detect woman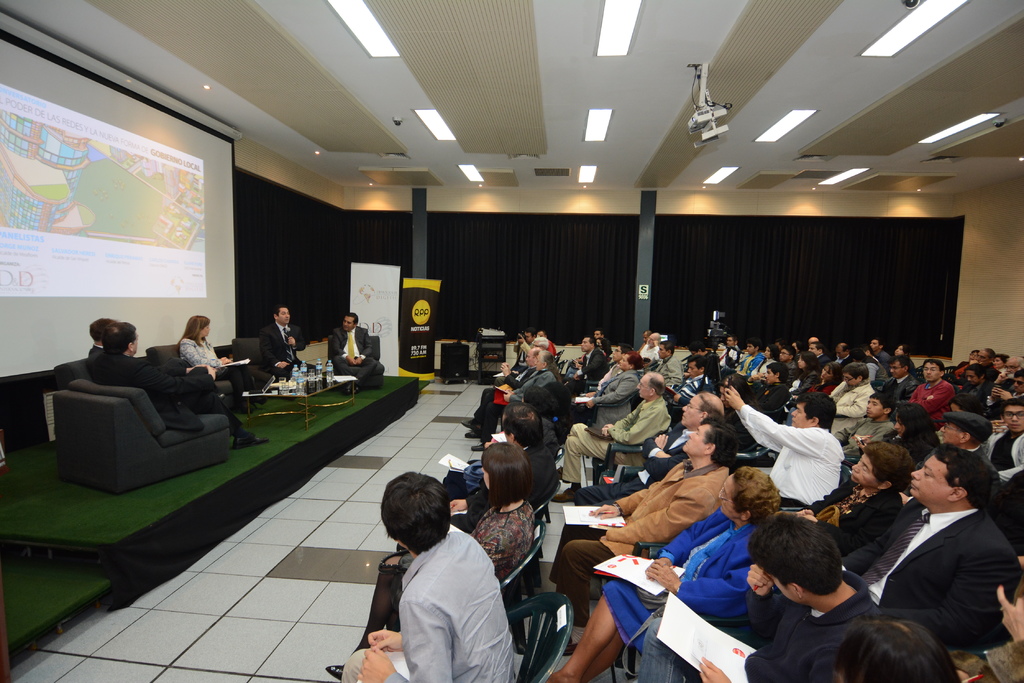
(x1=173, y1=316, x2=267, y2=409)
